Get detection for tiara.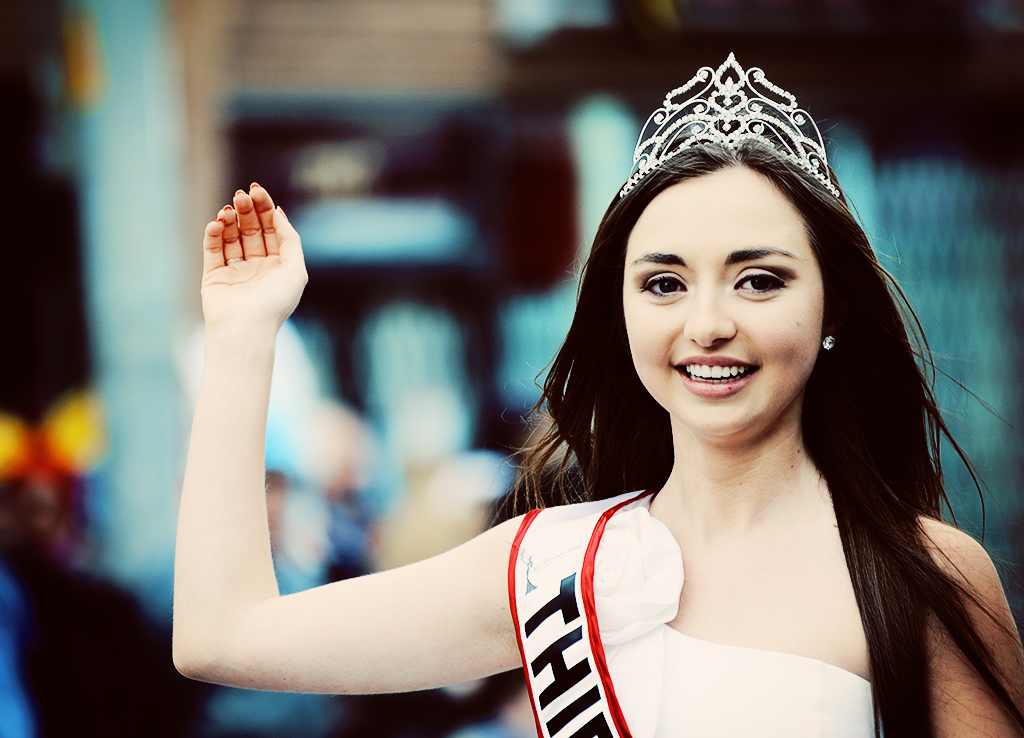
Detection: [left=617, top=51, right=844, bottom=203].
